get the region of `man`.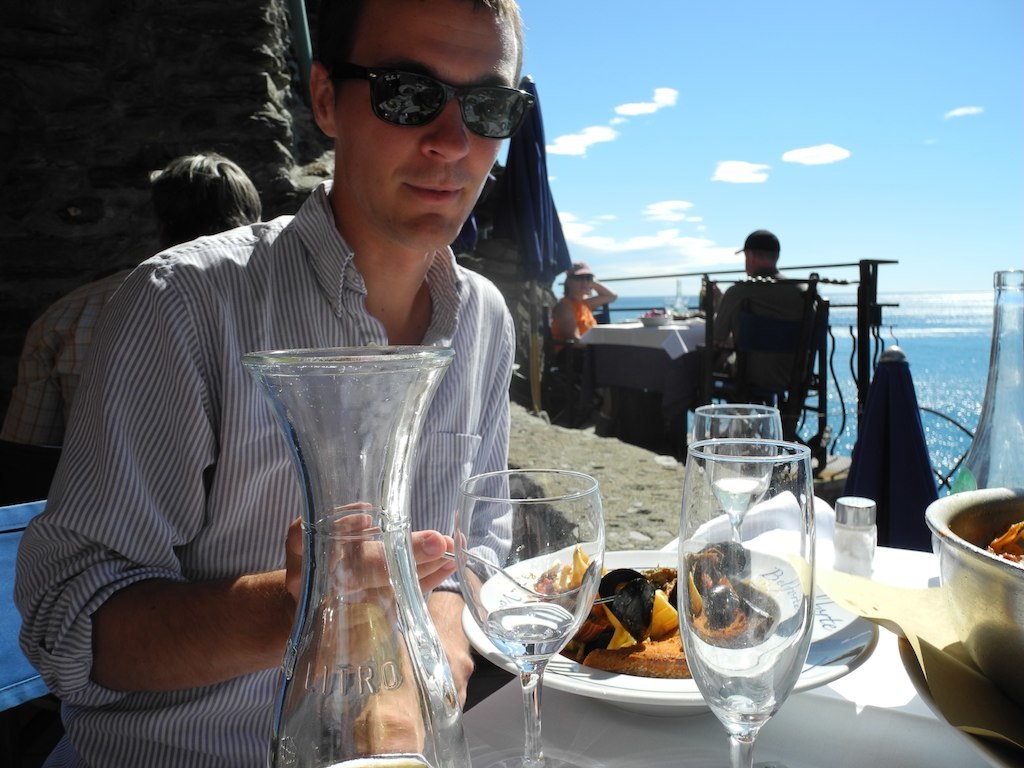
<bbox>0, 148, 270, 499</bbox>.
